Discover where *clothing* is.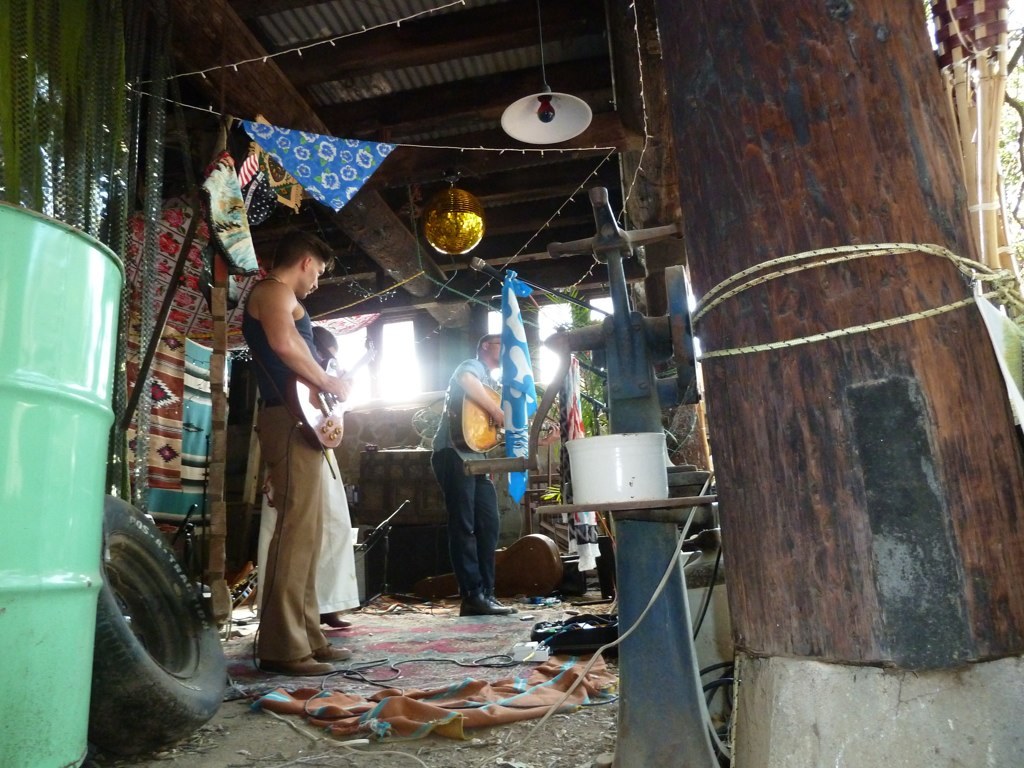
Discovered at (x1=427, y1=354, x2=503, y2=600).
